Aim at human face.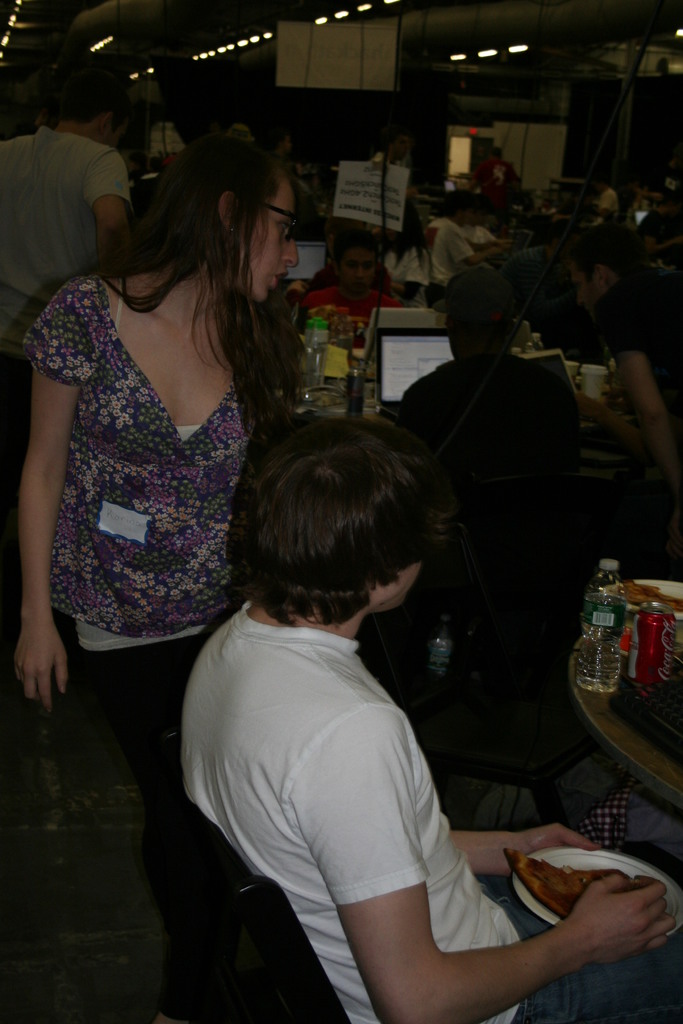
Aimed at <region>333, 246, 377, 295</region>.
